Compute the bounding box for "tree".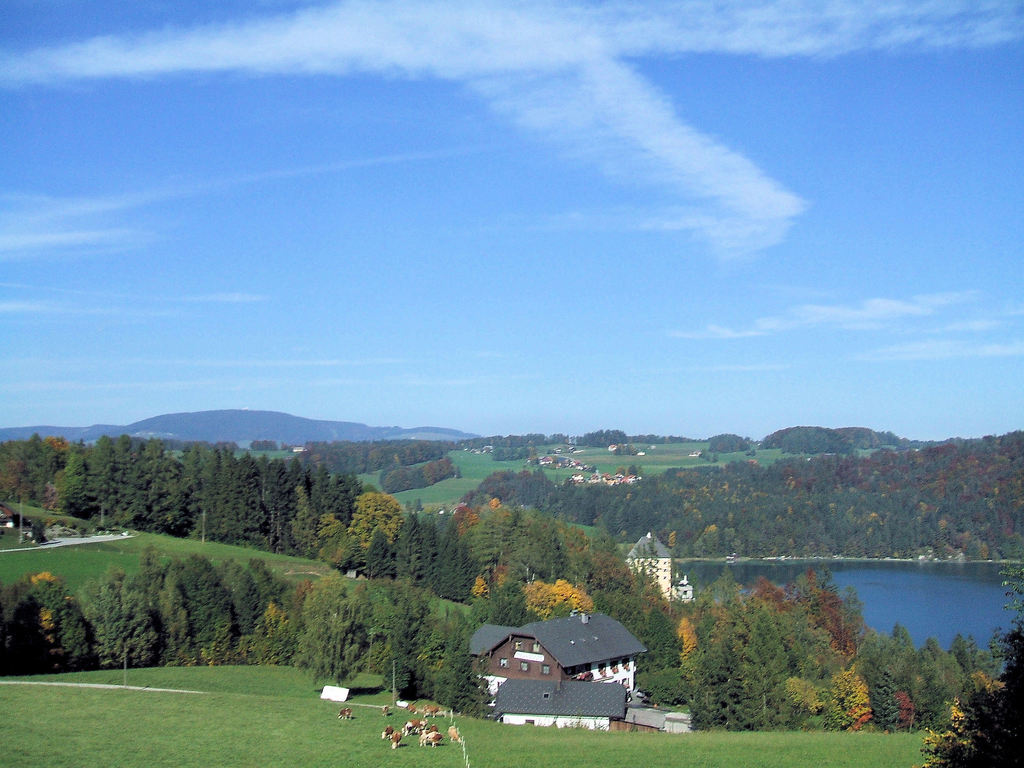
(left=617, top=548, right=700, bottom=642).
